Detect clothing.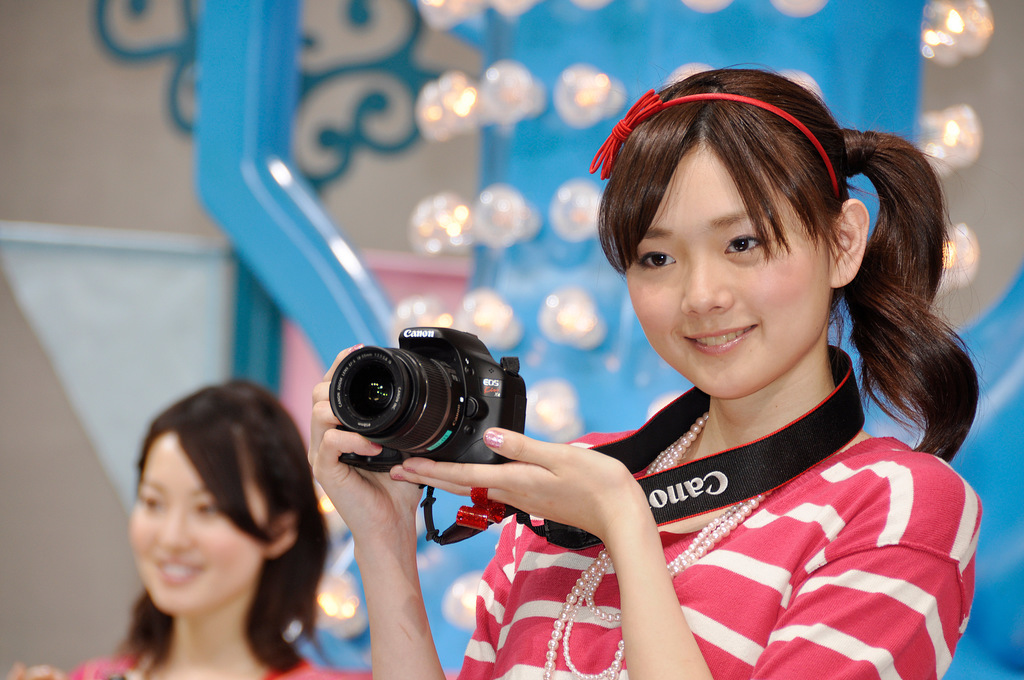
Detected at crop(63, 647, 379, 679).
